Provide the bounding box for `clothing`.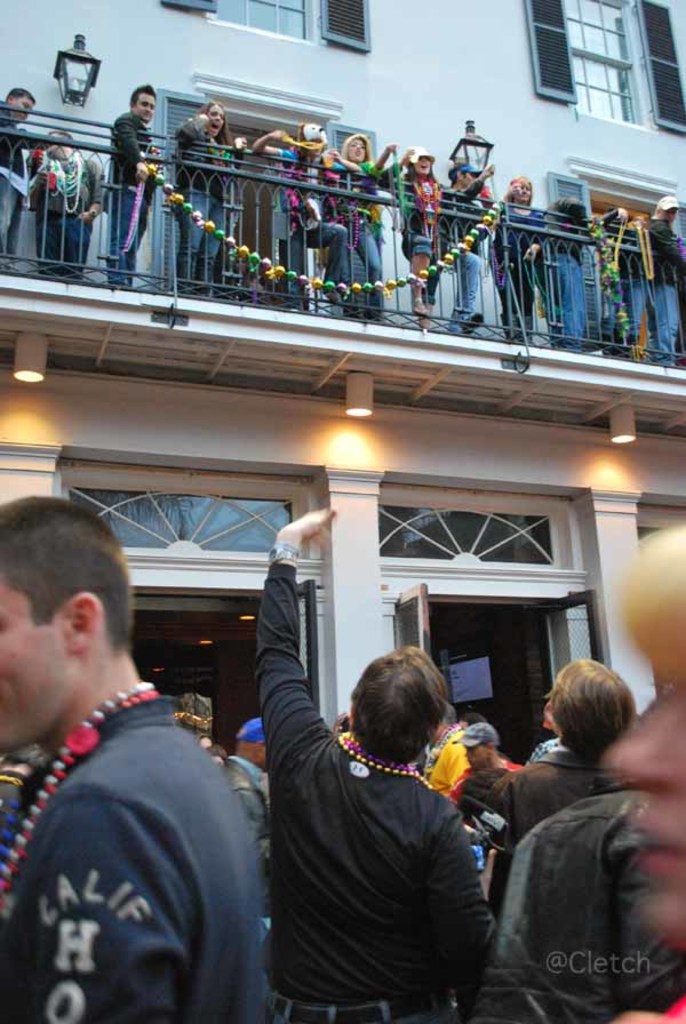
box=[434, 746, 551, 800].
